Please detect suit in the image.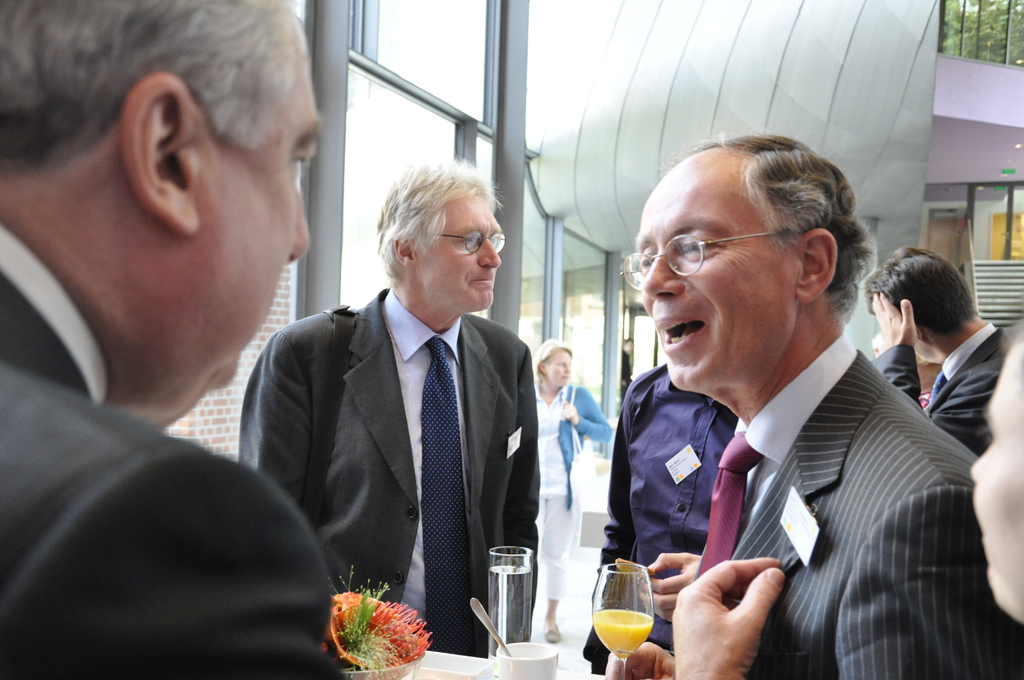
locate(583, 275, 1002, 661).
